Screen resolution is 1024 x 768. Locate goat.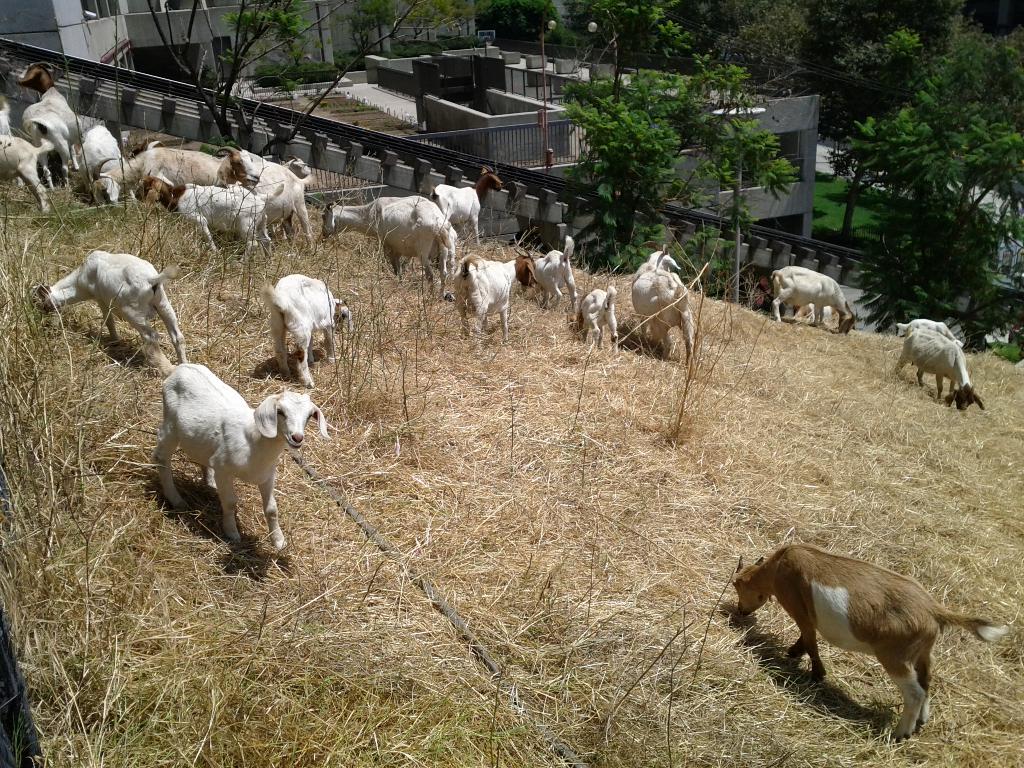
<region>263, 271, 351, 385</region>.
